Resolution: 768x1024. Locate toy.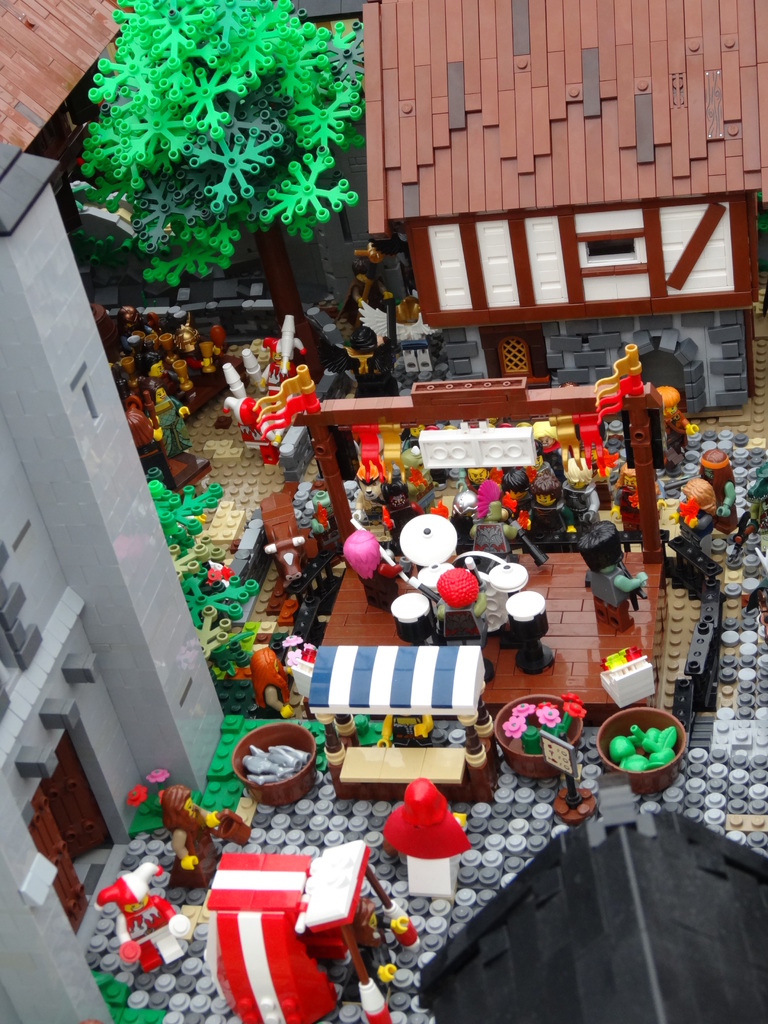
locate(353, 460, 391, 525).
